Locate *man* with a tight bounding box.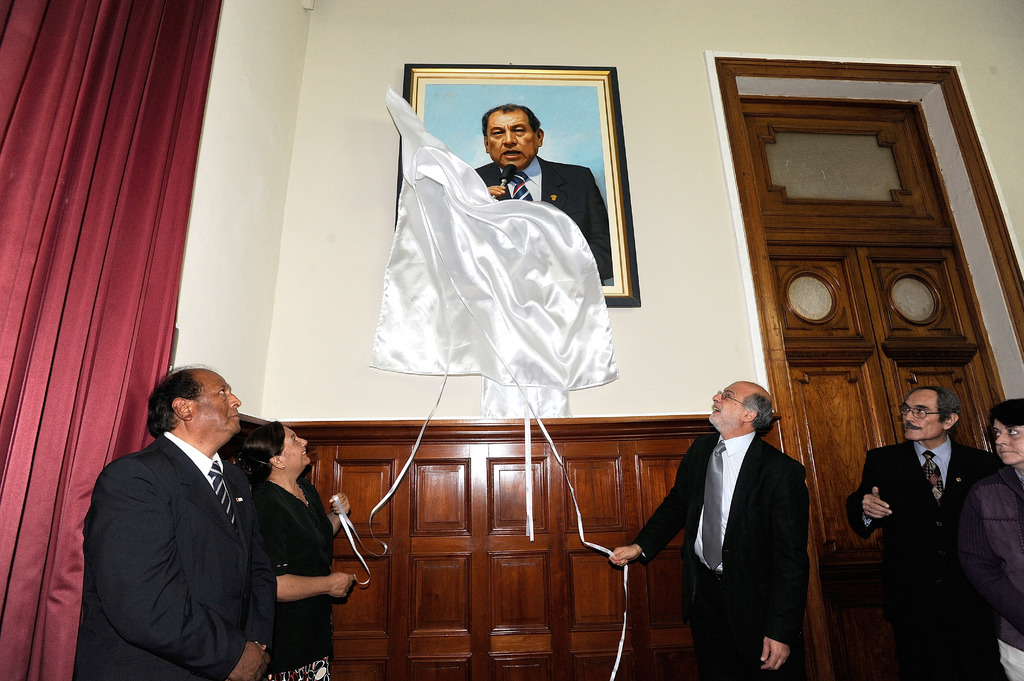
(606,377,810,680).
